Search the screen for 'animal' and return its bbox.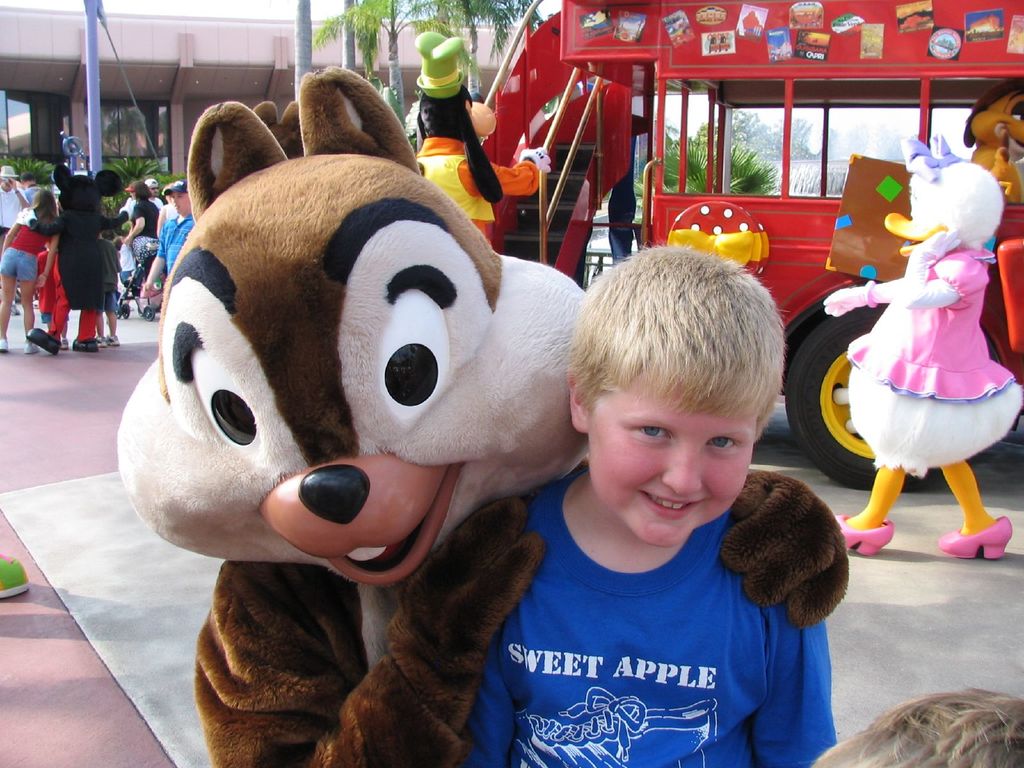
Found: bbox=[112, 62, 856, 767].
